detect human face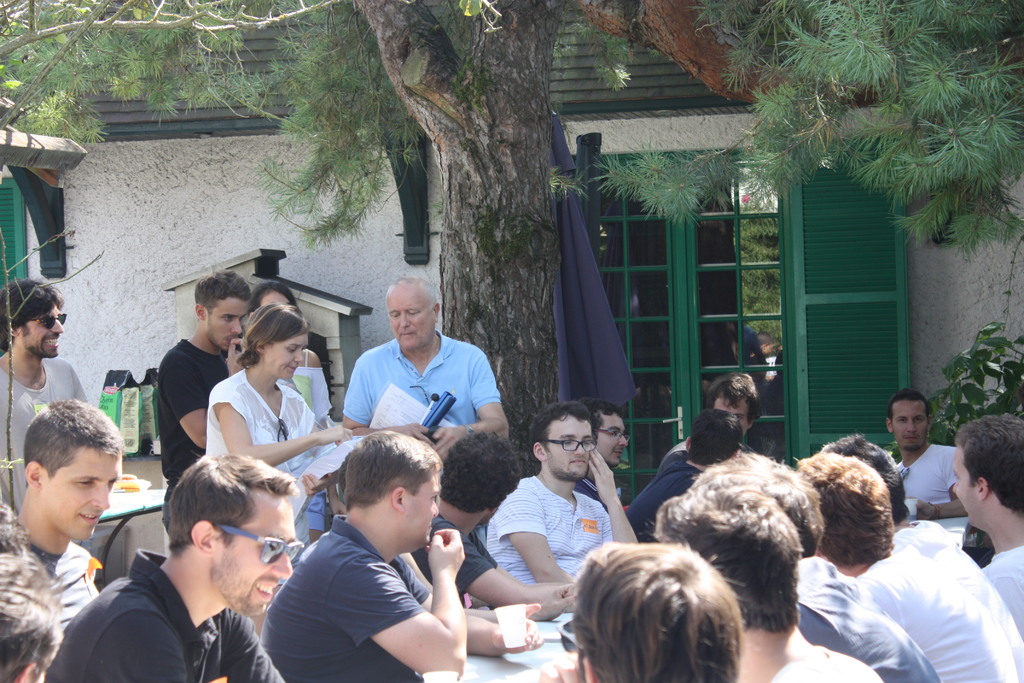
{"left": 895, "top": 400, "right": 929, "bottom": 453}
